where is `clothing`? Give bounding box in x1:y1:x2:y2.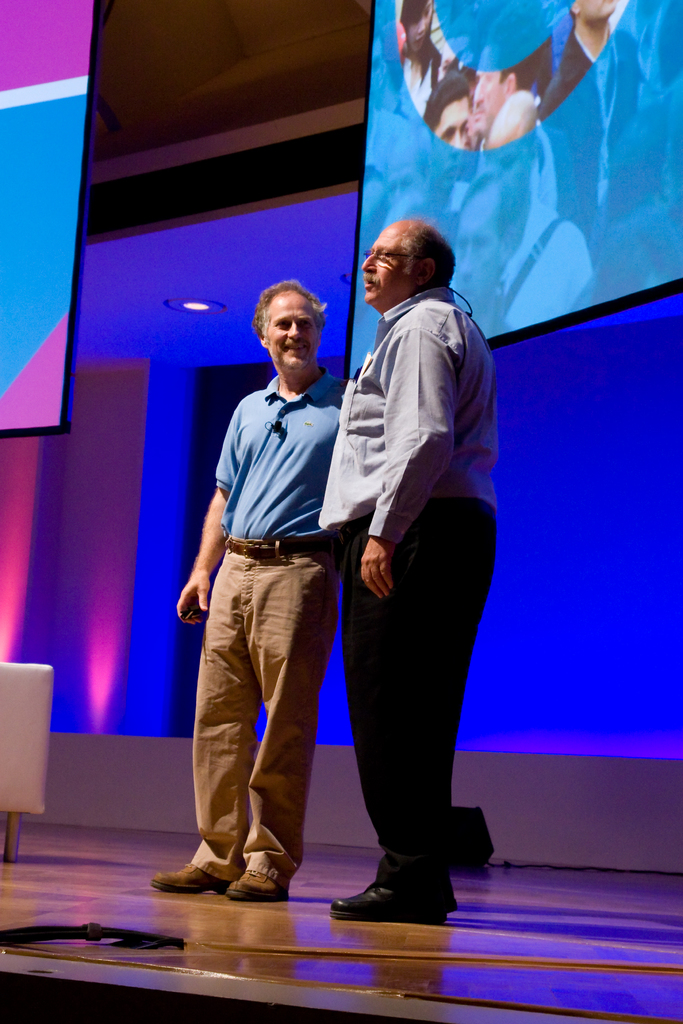
318:283:502:904.
